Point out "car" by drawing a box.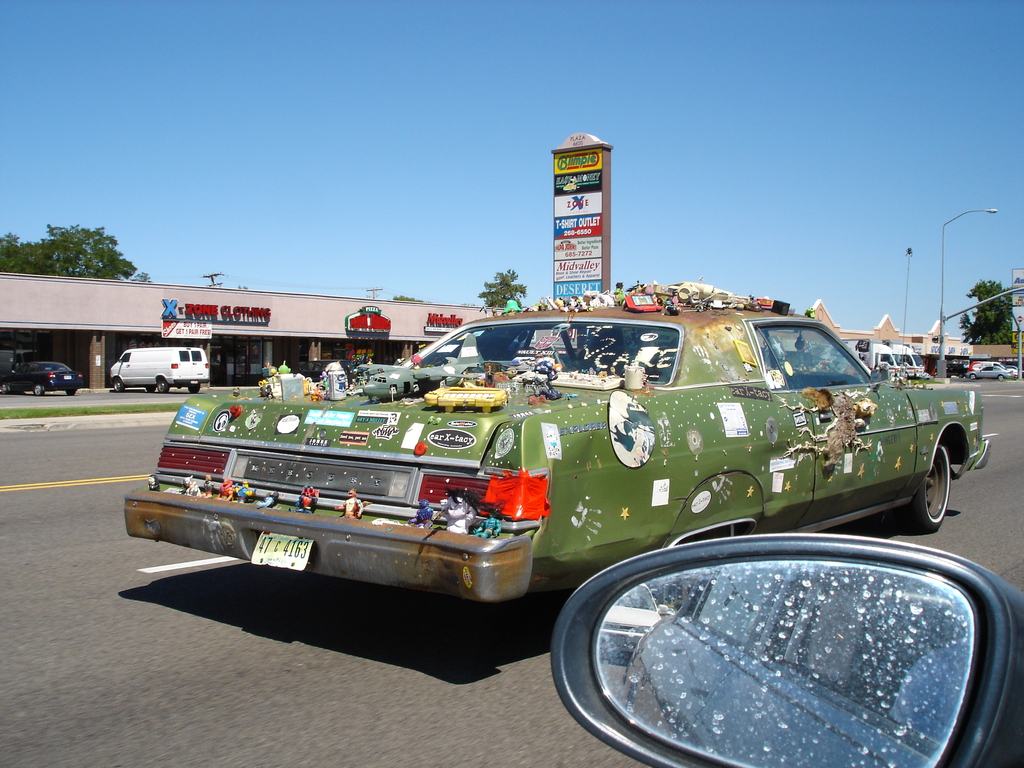
<bbox>516, 515, 1023, 767</bbox>.
